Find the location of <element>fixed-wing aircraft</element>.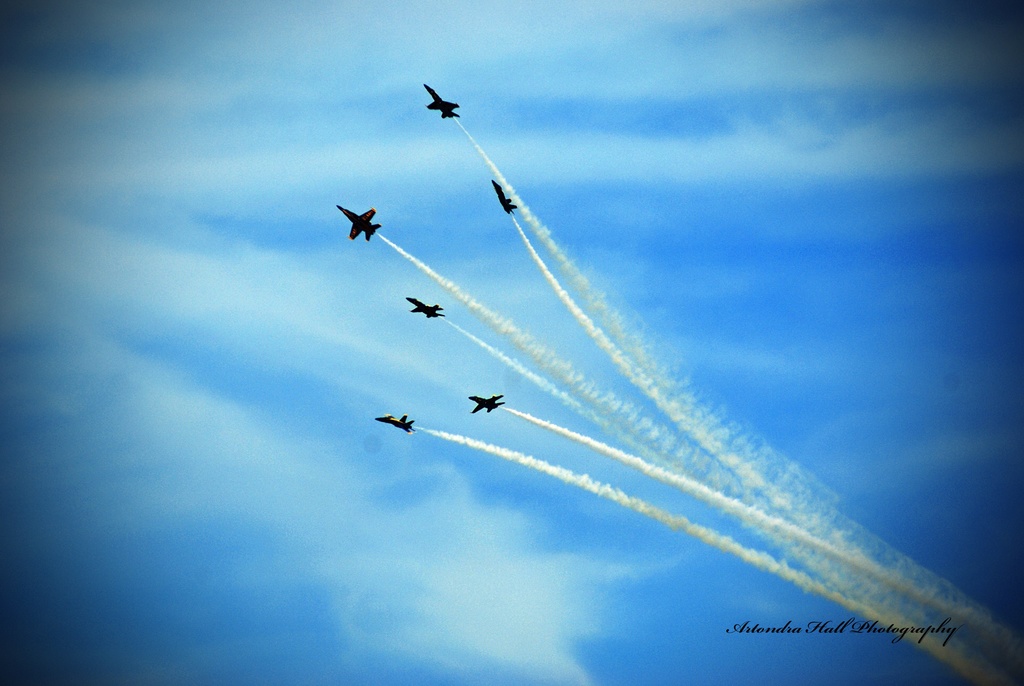
Location: locate(419, 79, 460, 121).
